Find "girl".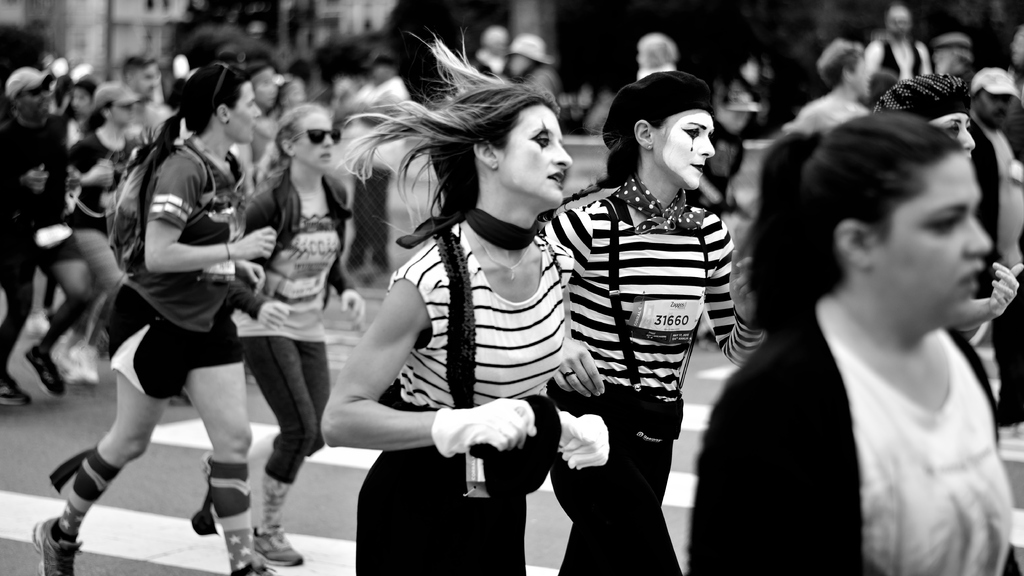
Rect(688, 106, 1020, 575).
